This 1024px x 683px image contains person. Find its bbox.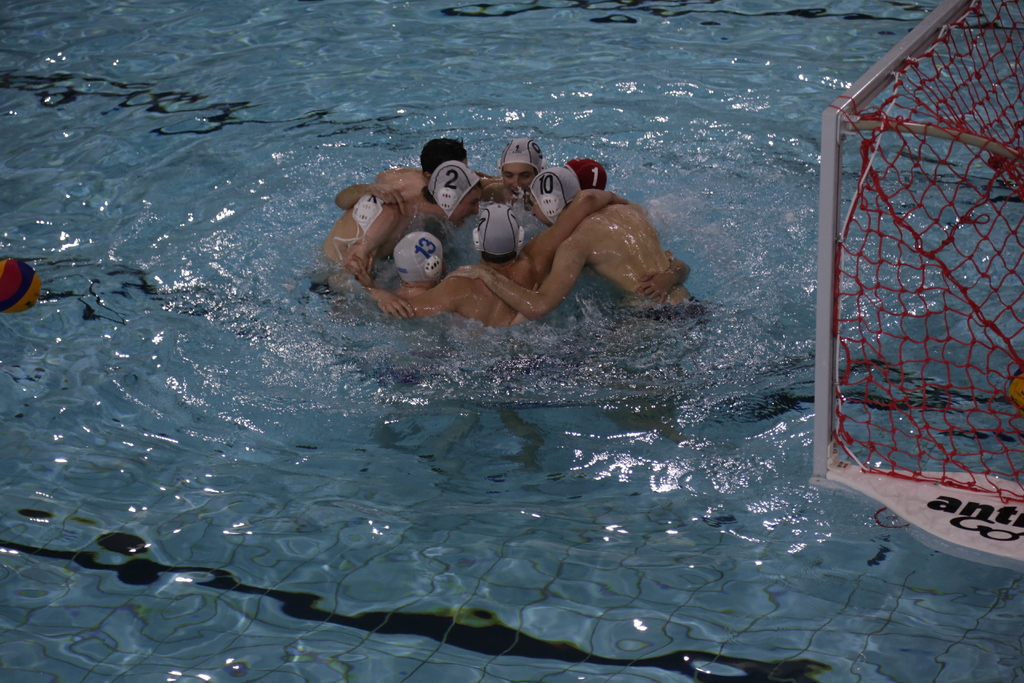
rect(479, 133, 571, 199).
